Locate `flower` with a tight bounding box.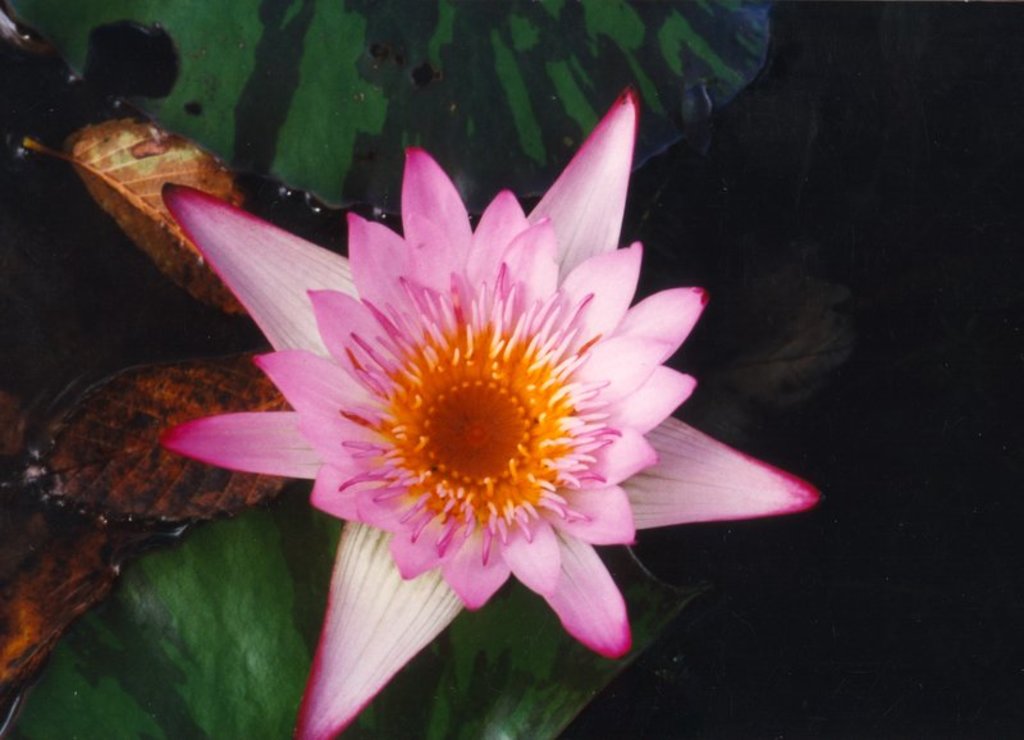
bbox=(155, 81, 835, 739).
